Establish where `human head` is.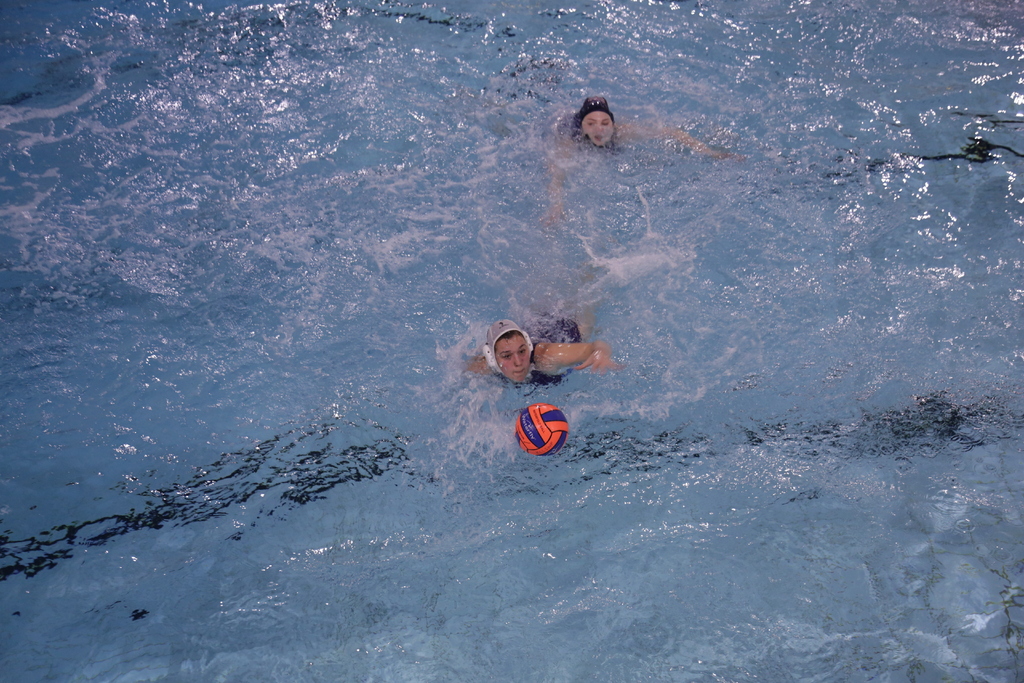
Established at region(485, 319, 530, 381).
